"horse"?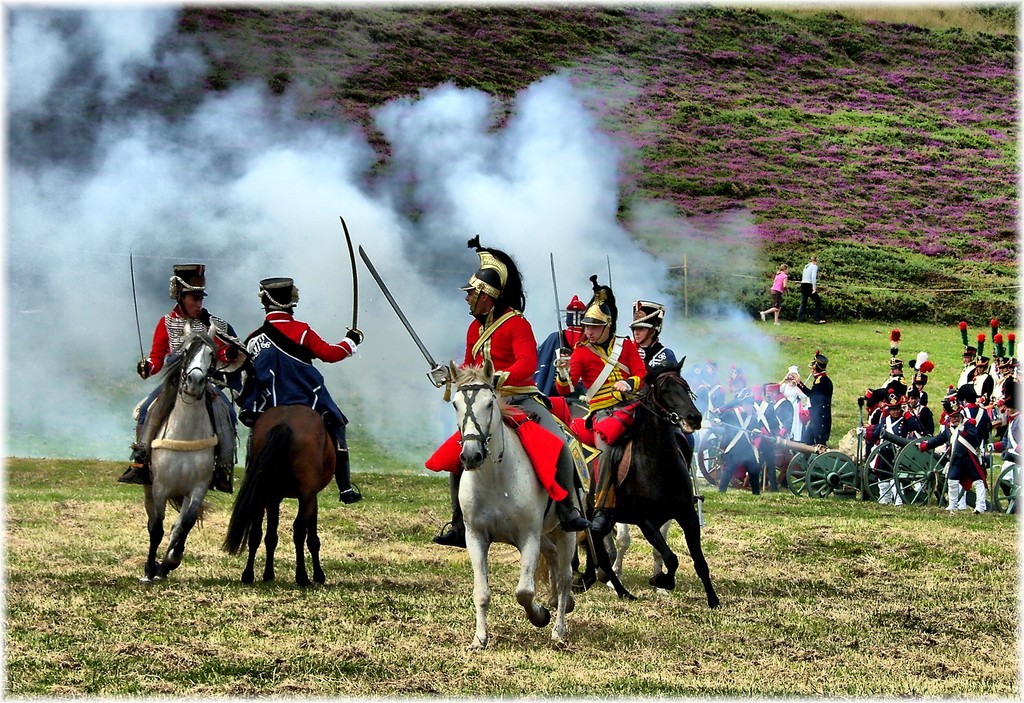
(left=221, top=405, right=337, bottom=594)
